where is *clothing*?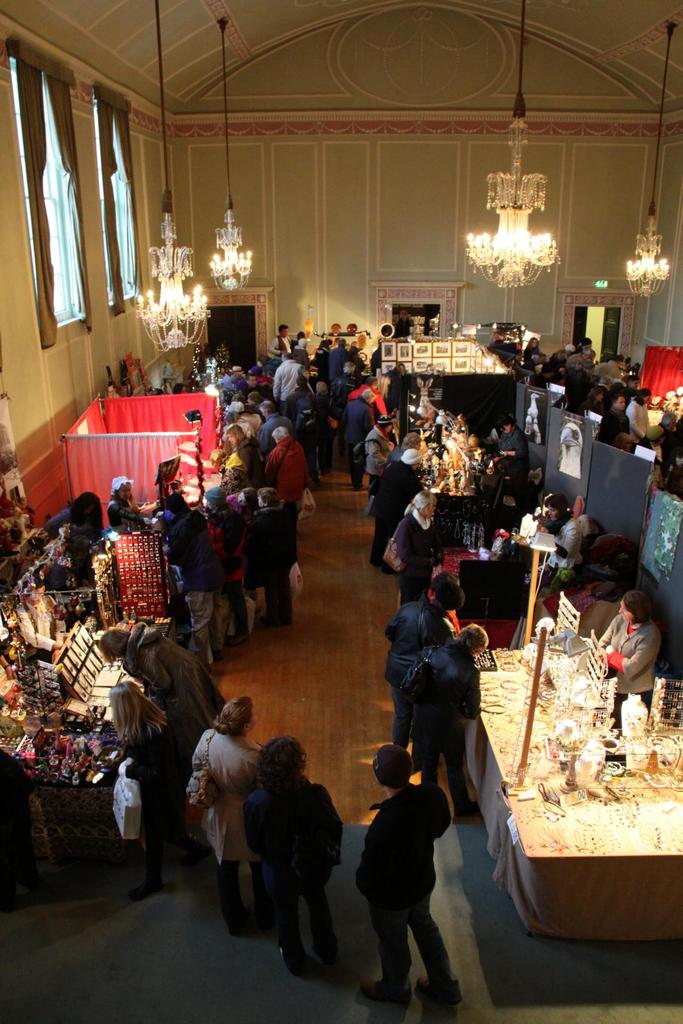
left=403, top=639, right=481, bottom=805.
